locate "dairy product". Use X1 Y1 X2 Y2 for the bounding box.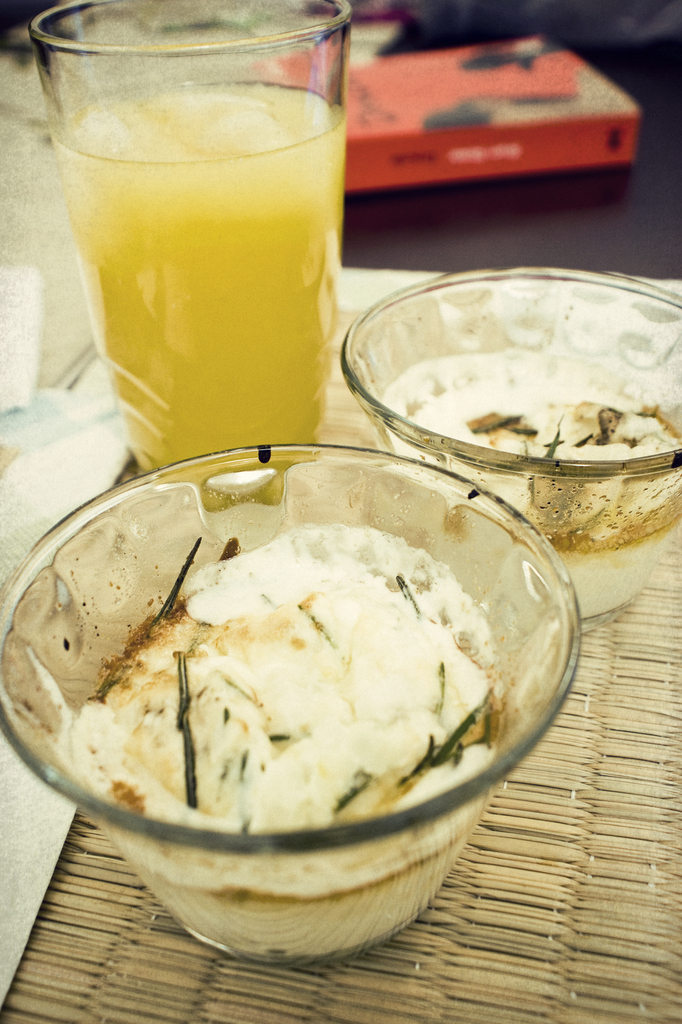
77 528 499 964.
